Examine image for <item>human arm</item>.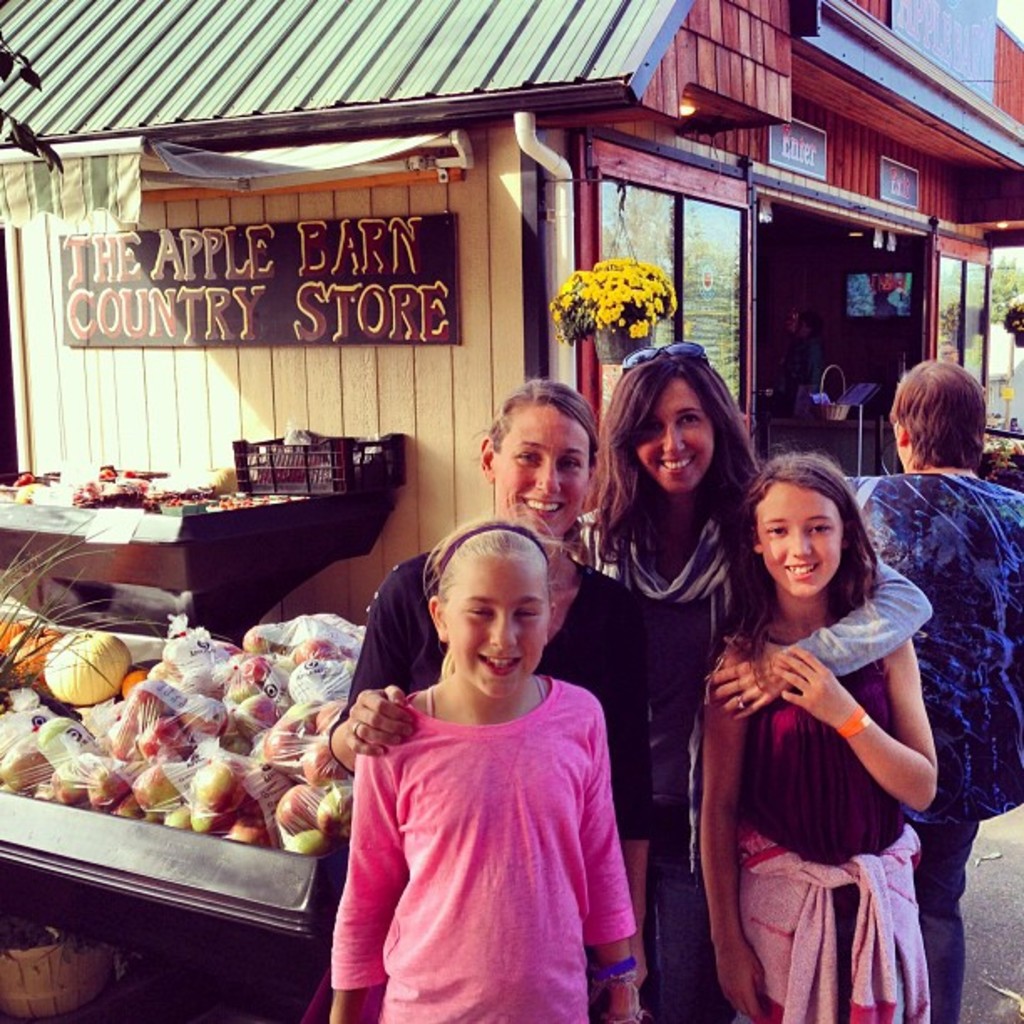
Examination result: bbox=(323, 556, 420, 773).
